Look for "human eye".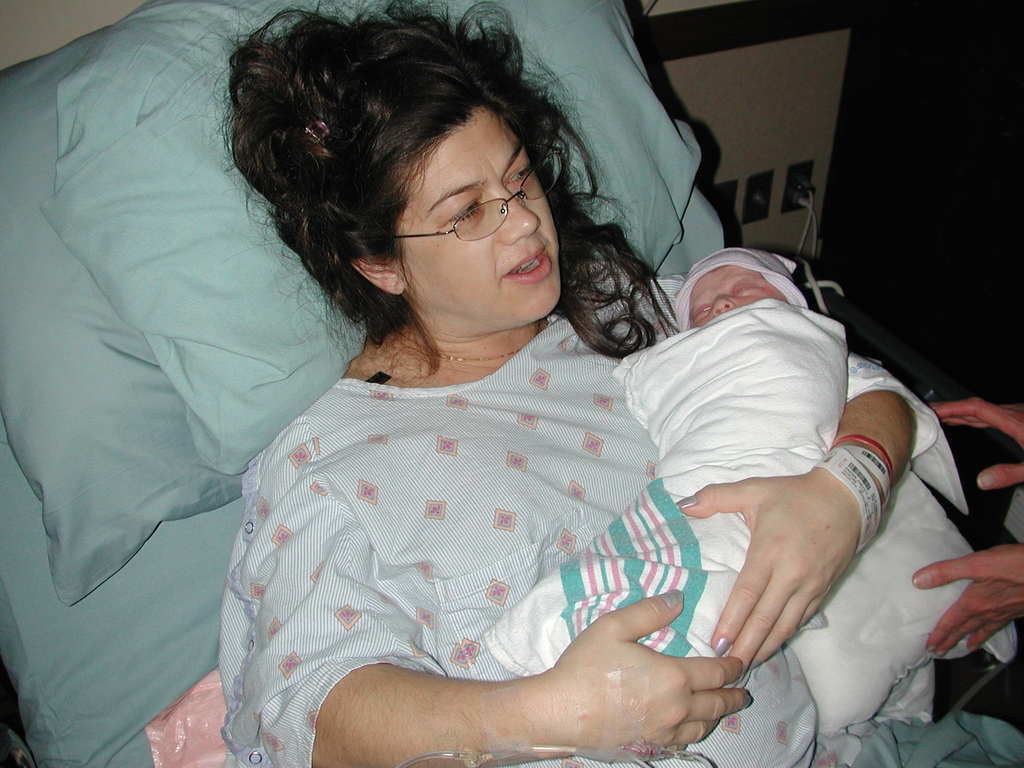
Found: 694,303,712,320.
